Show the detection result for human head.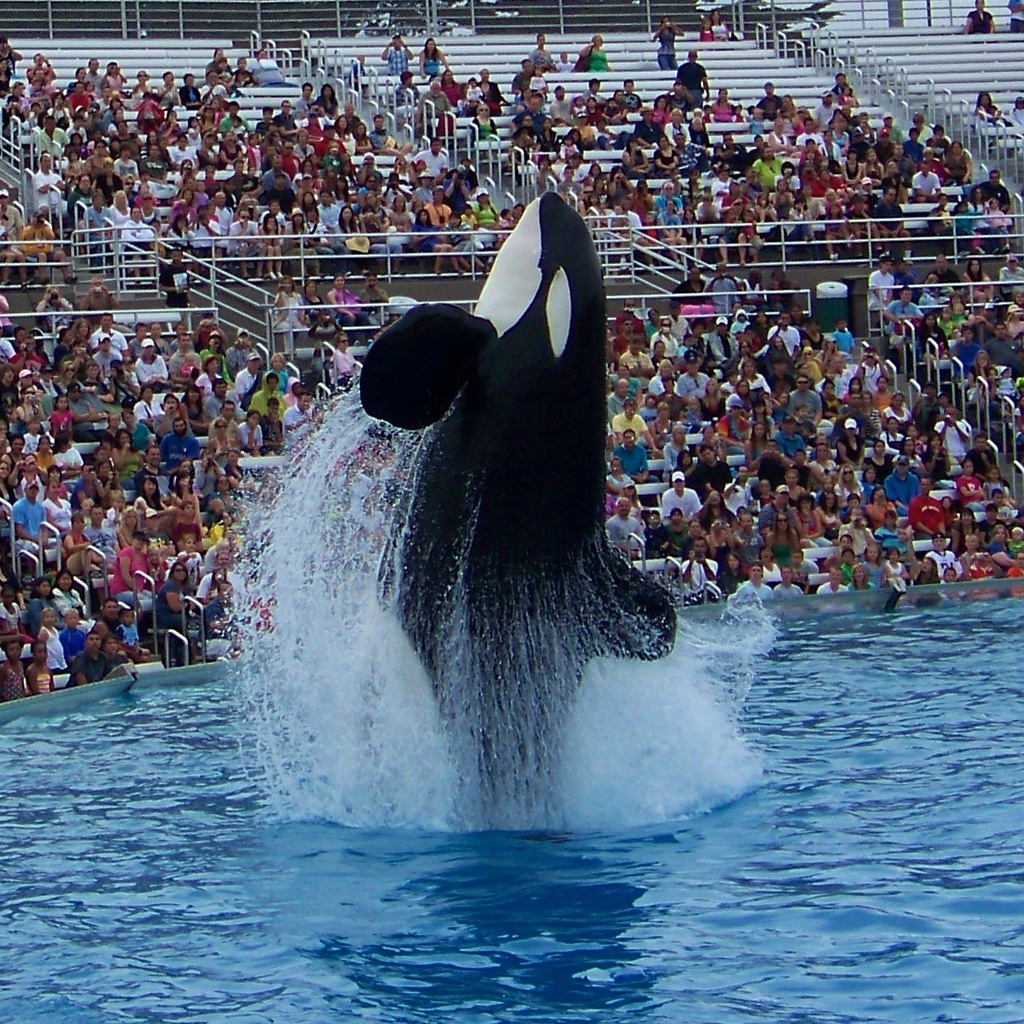
[87, 363, 98, 380].
